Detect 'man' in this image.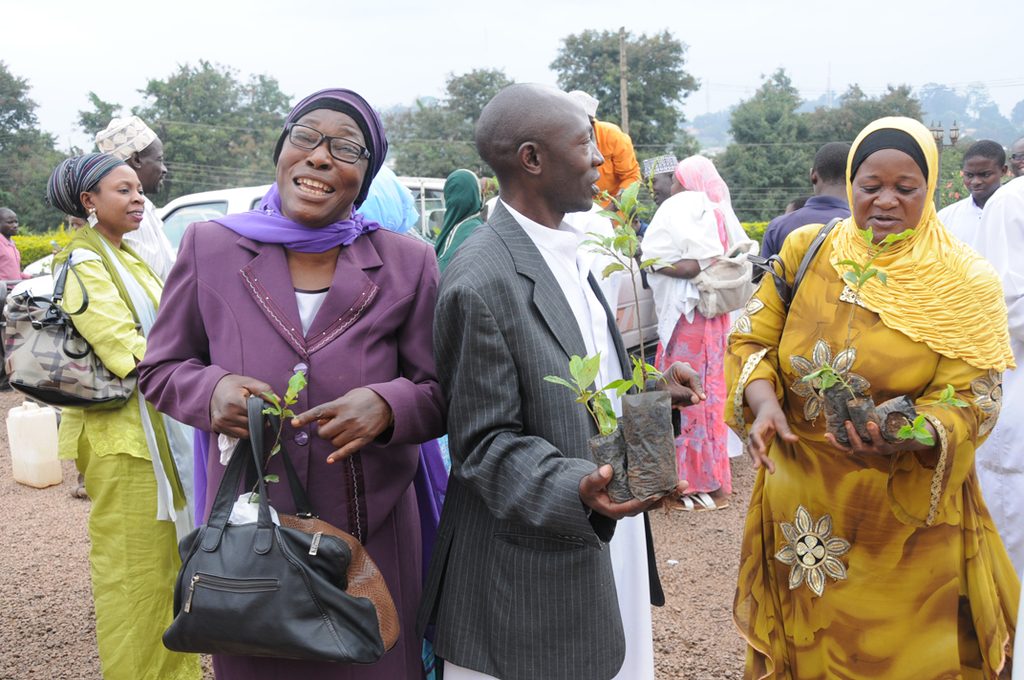
Detection: bbox=(759, 147, 853, 255).
